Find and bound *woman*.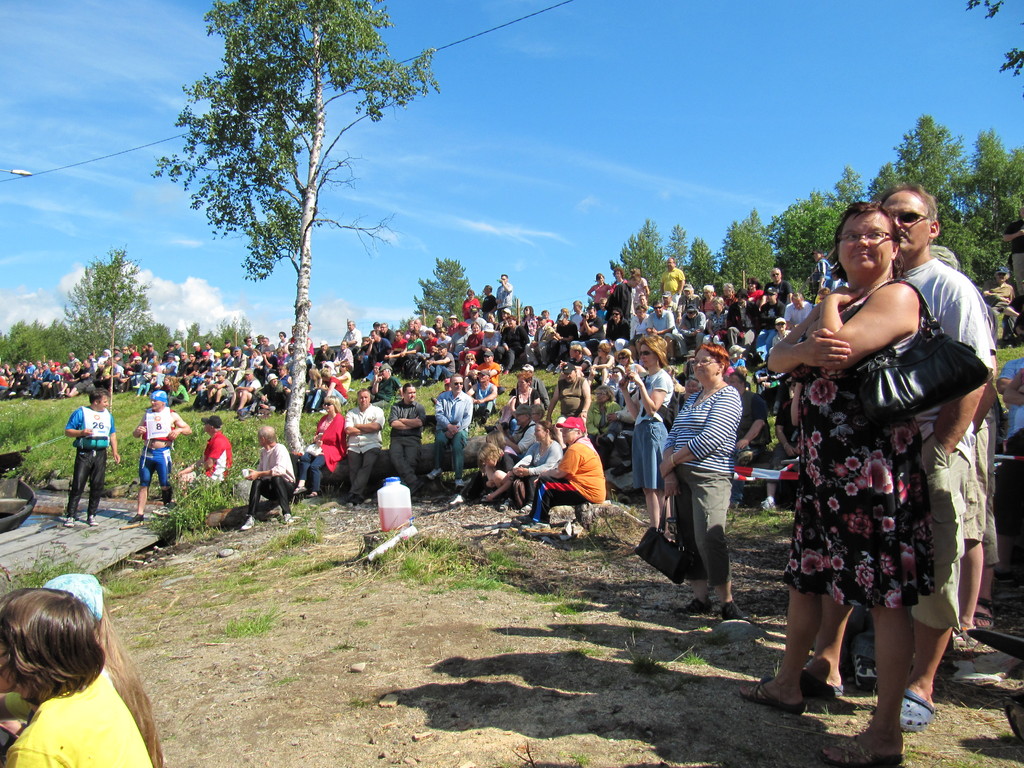
Bound: region(465, 428, 515, 506).
